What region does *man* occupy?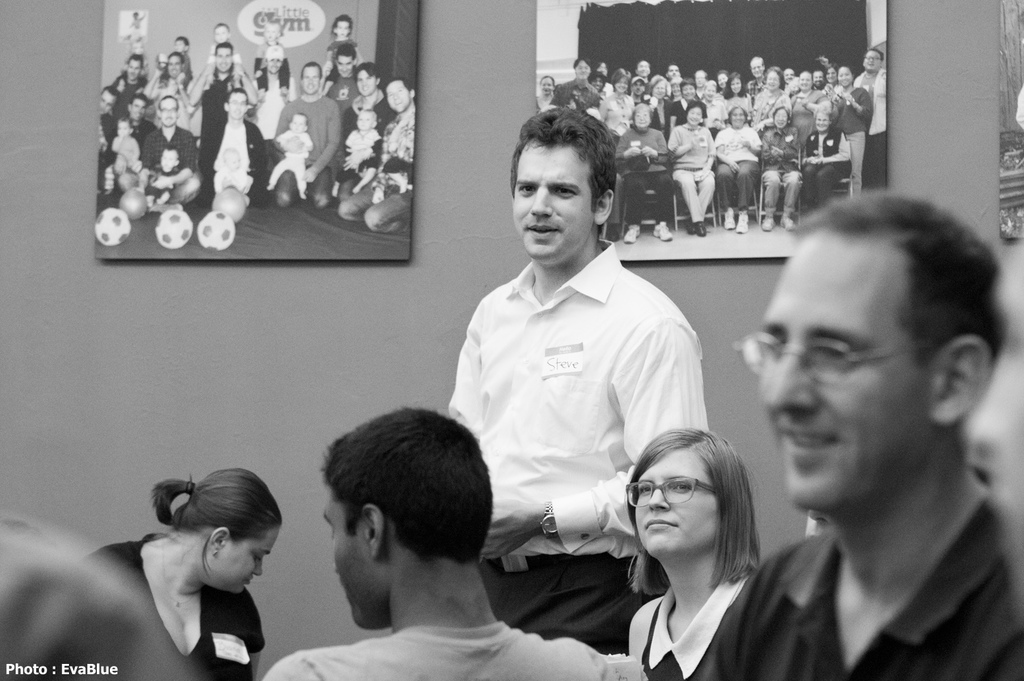
(86, 81, 115, 126).
